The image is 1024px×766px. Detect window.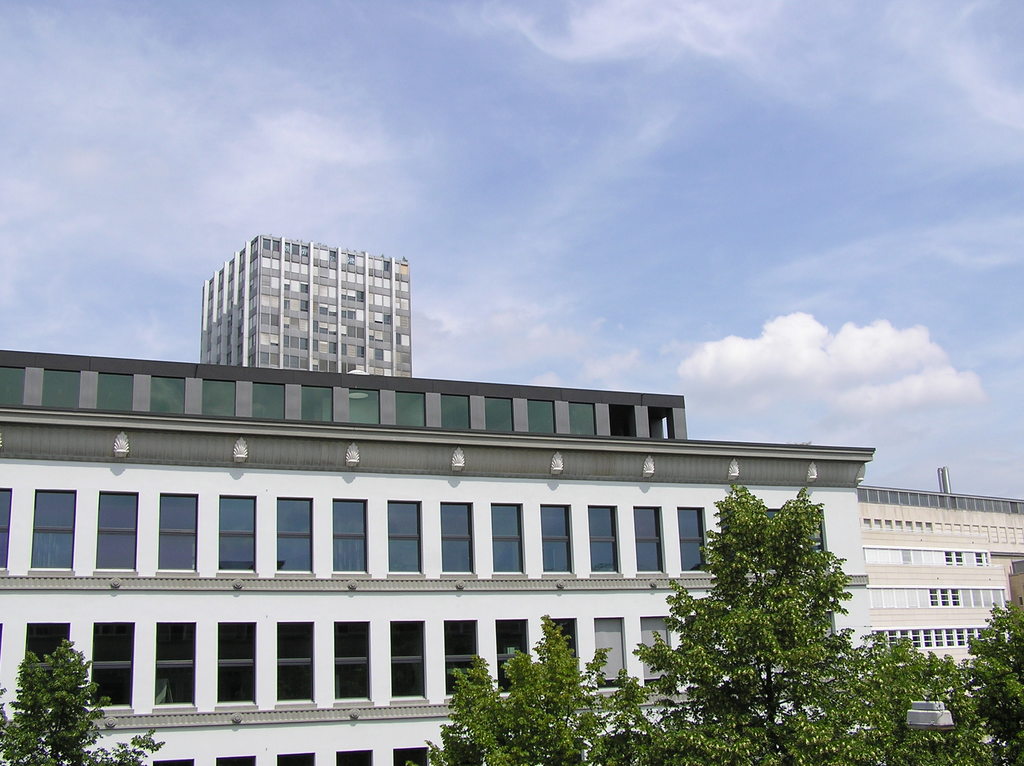
Detection: select_region(629, 504, 665, 575).
